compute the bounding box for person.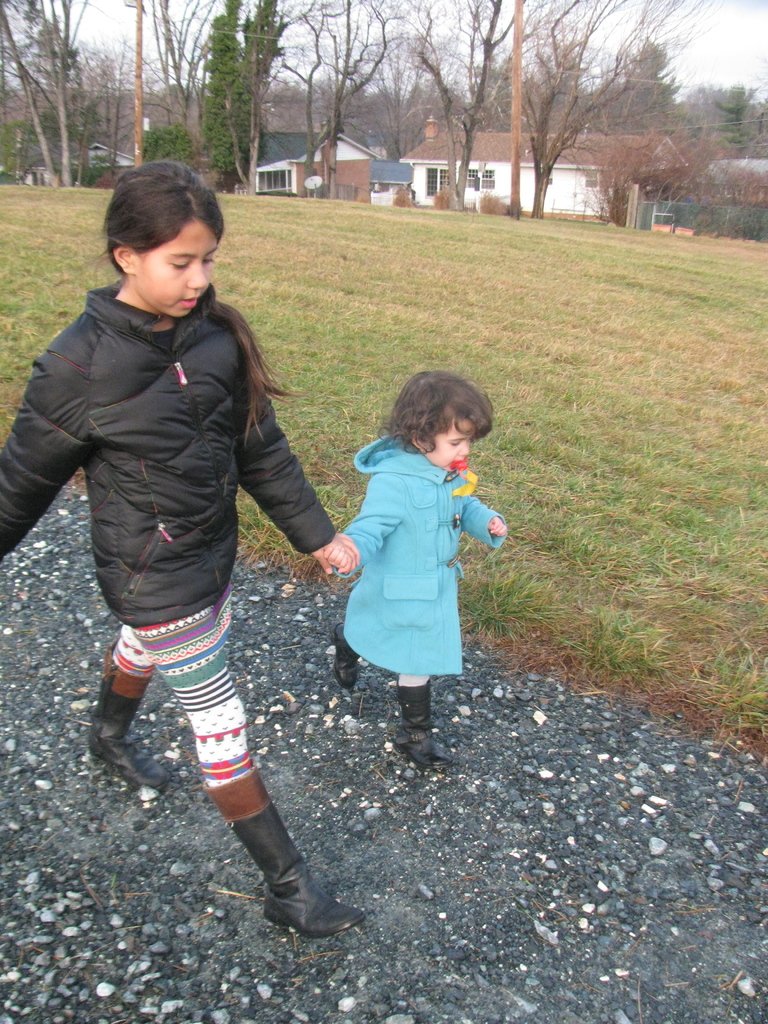
[x1=322, y1=372, x2=513, y2=760].
